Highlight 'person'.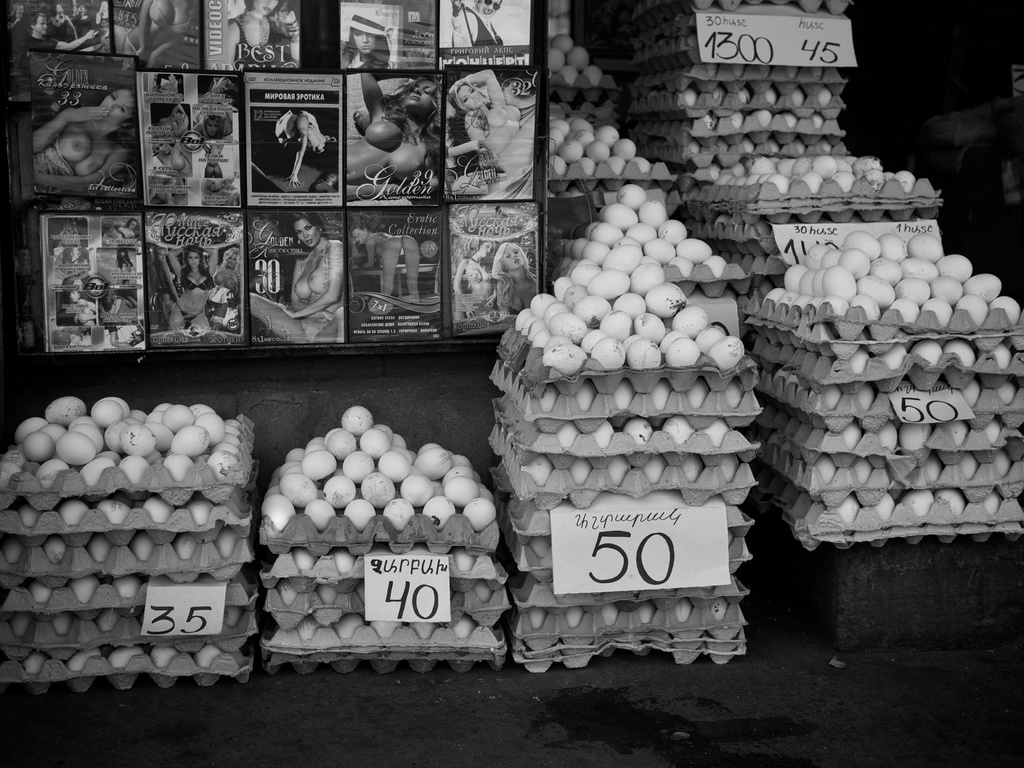
Highlighted region: x1=162, y1=245, x2=219, y2=337.
